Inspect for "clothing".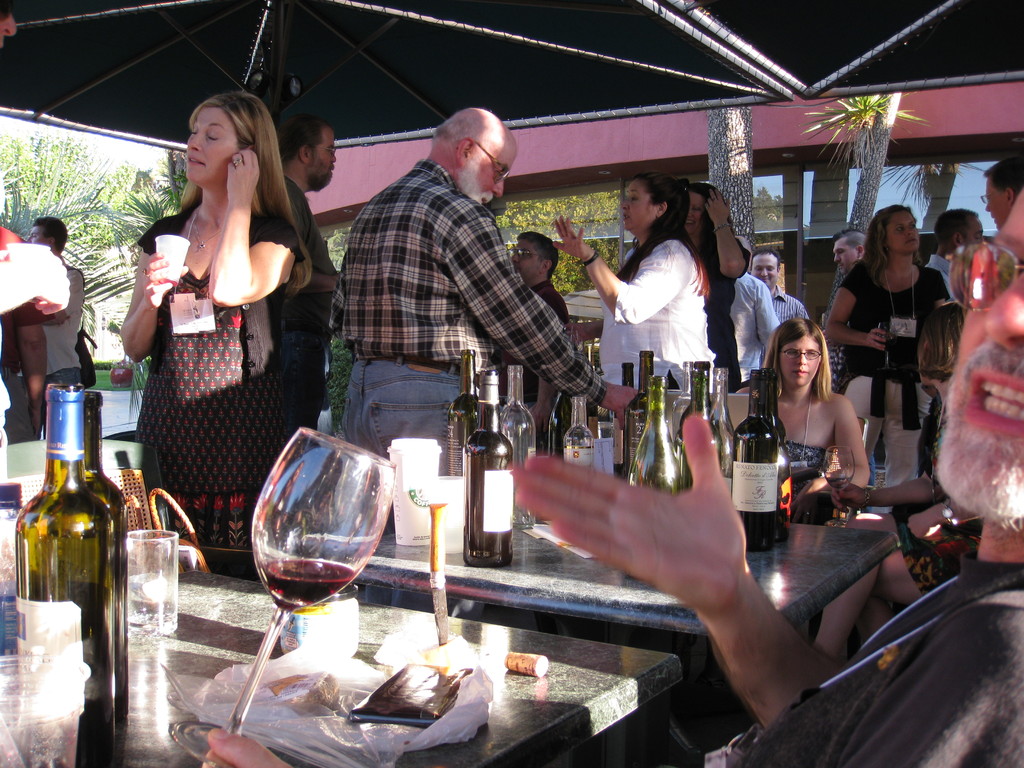
Inspection: (834,264,956,379).
